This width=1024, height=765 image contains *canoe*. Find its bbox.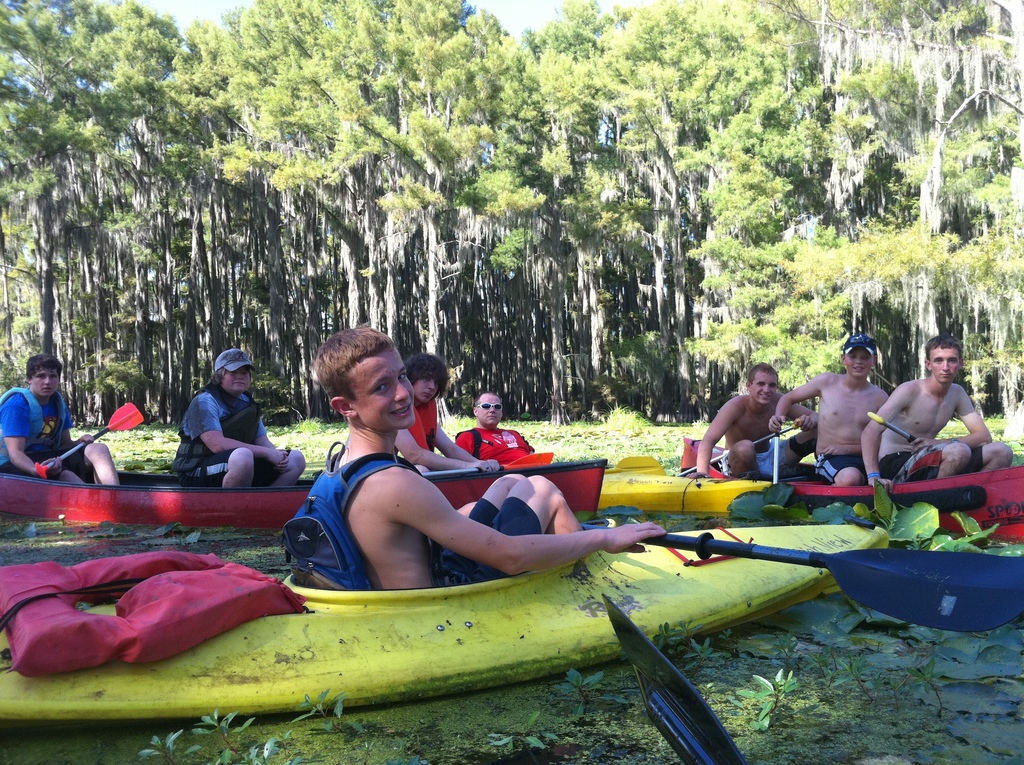
box(596, 467, 1023, 509).
